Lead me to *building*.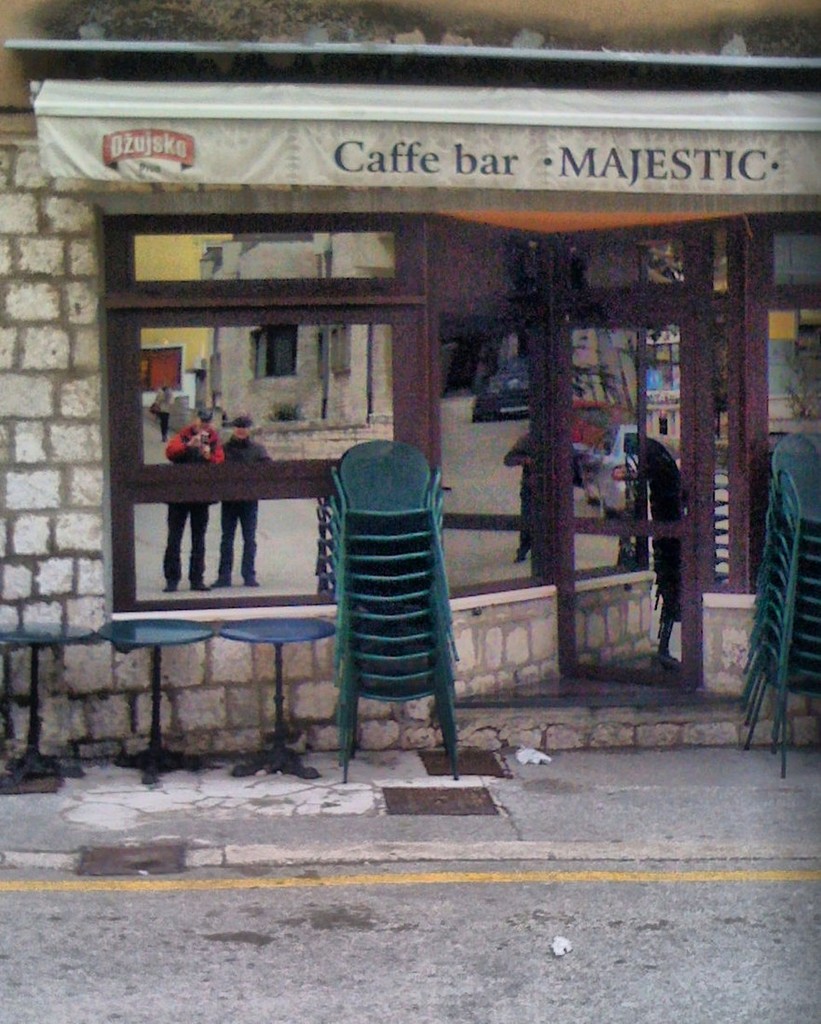
Lead to <box>0,0,820,769</box>.
